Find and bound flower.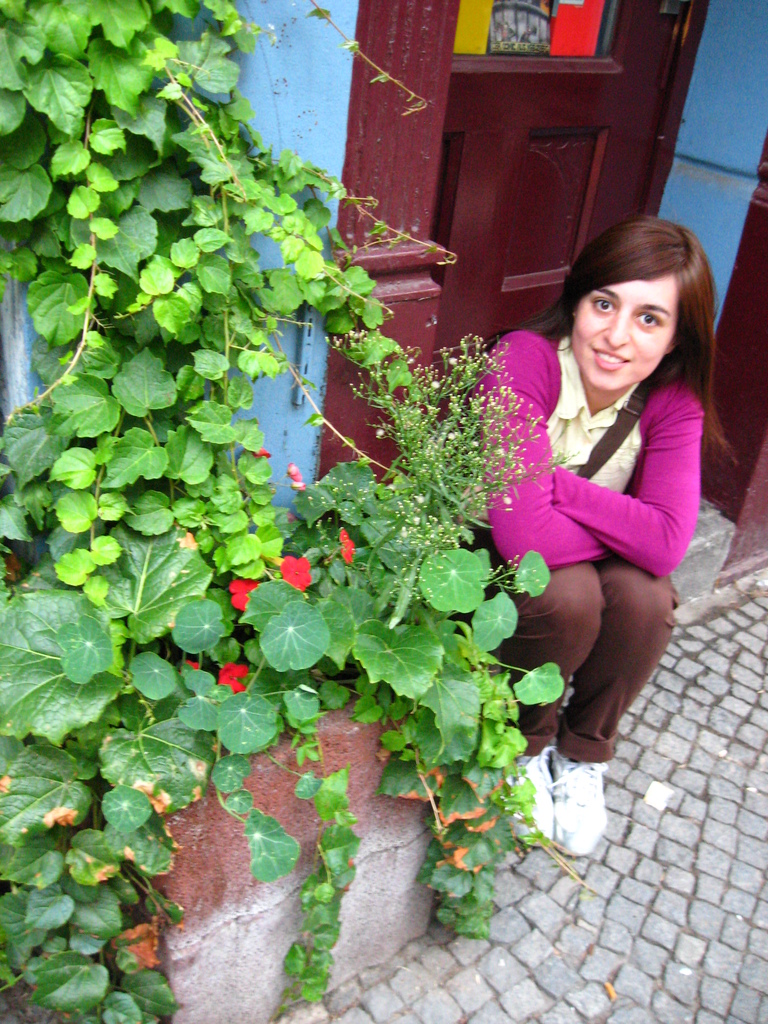
Bound: {"x1": 214, "y1": 655, "x2": 246, "y2": 695}.
